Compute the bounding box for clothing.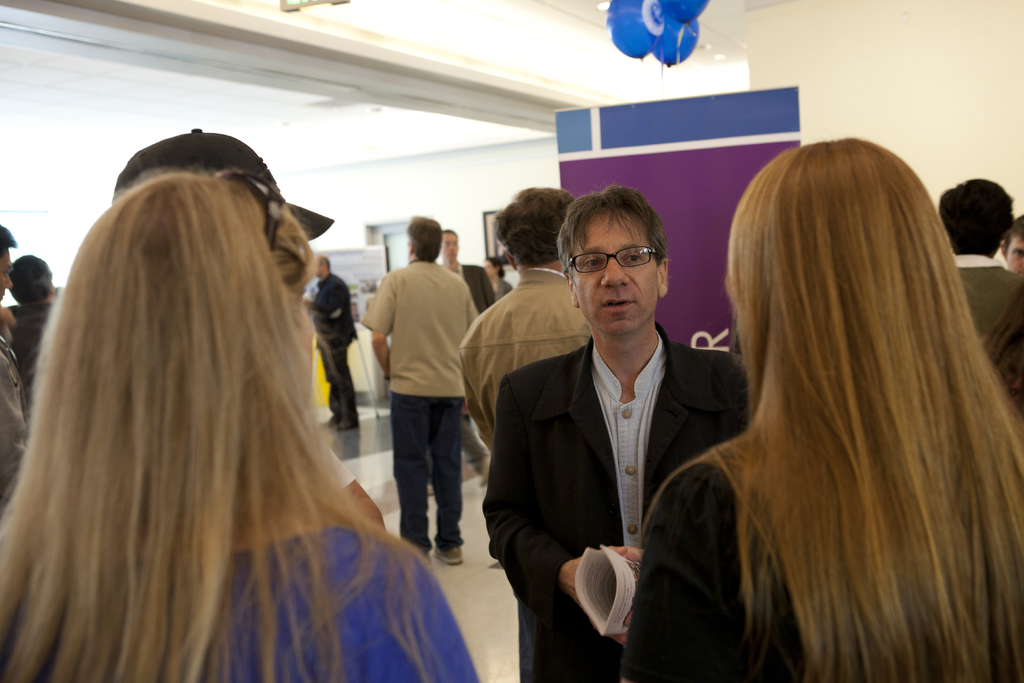
locate(366, 260, 481, 547).
